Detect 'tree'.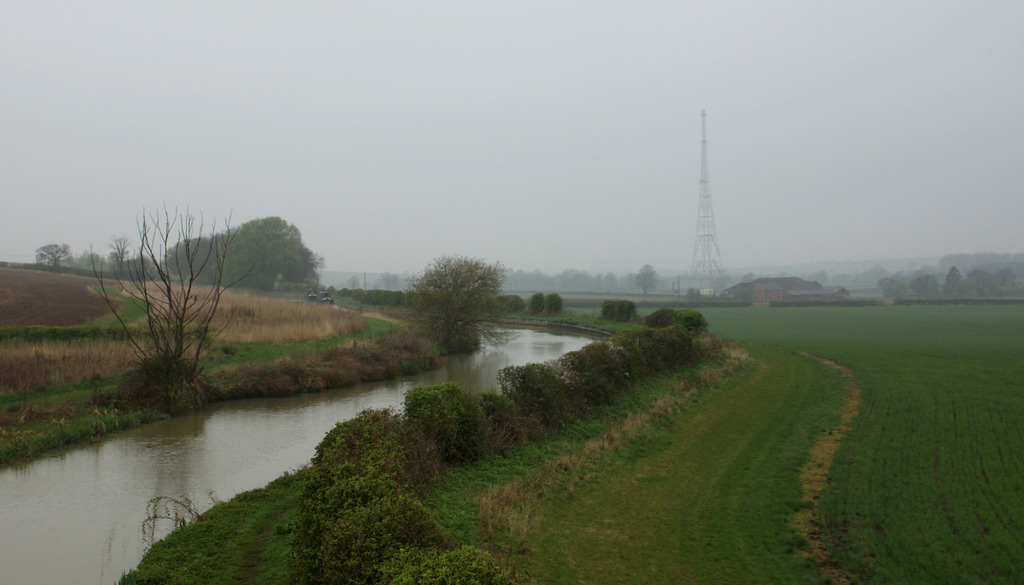
Detected at bbox(30, 240, 76, 274).
